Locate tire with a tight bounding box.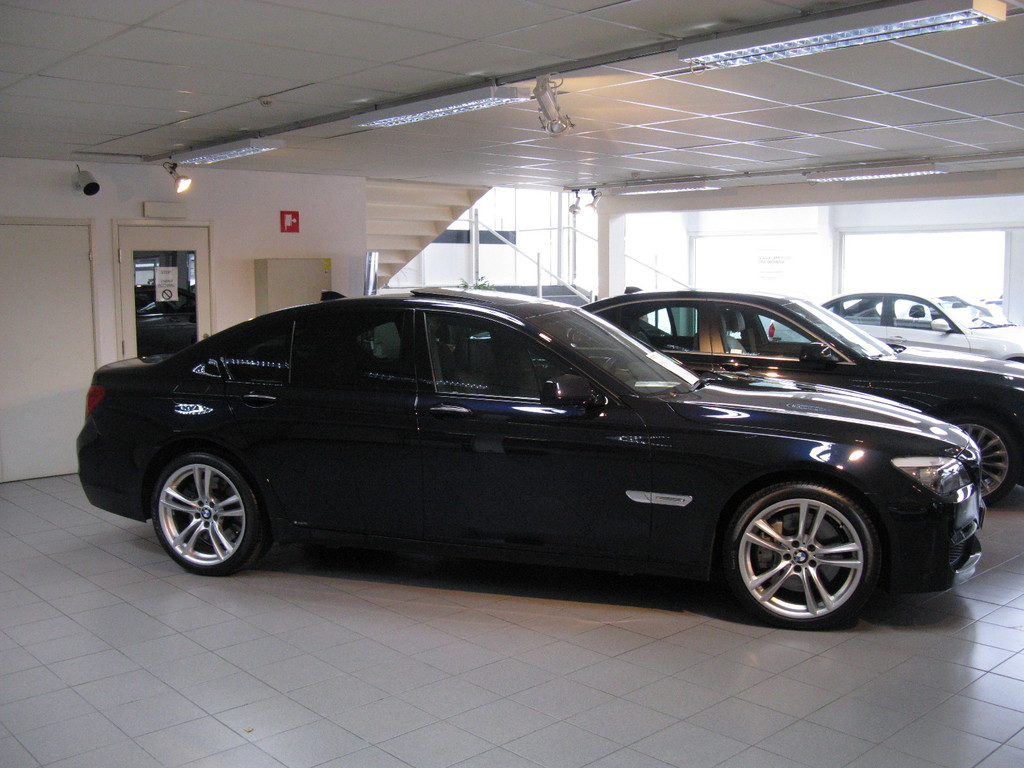
box(148, 456, 268, 575).
